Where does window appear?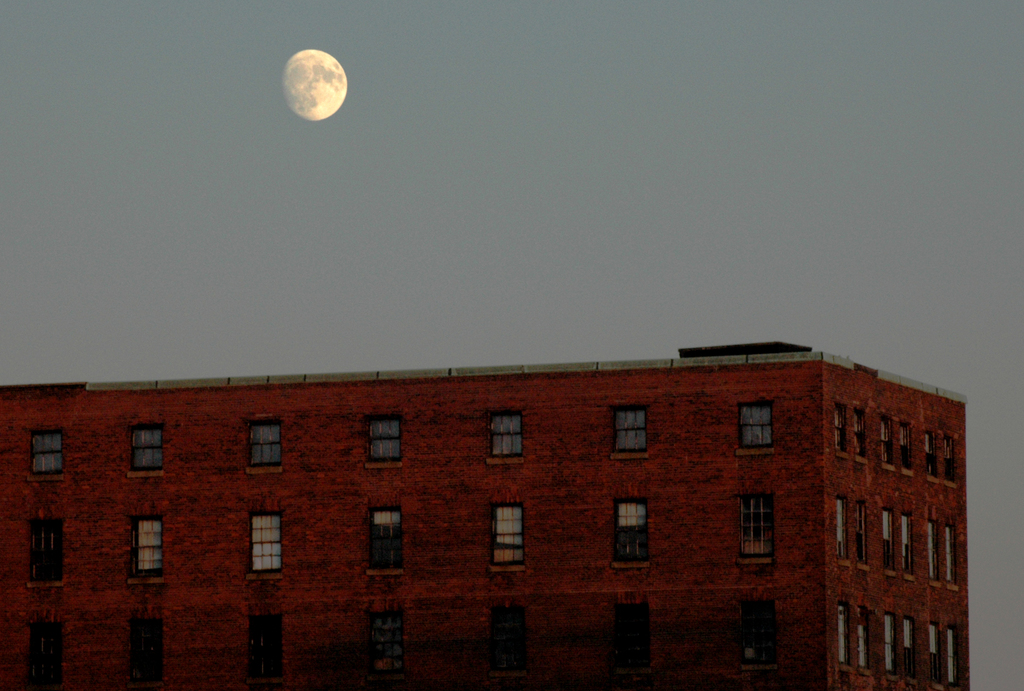
Appears at 28/523/64/596.
